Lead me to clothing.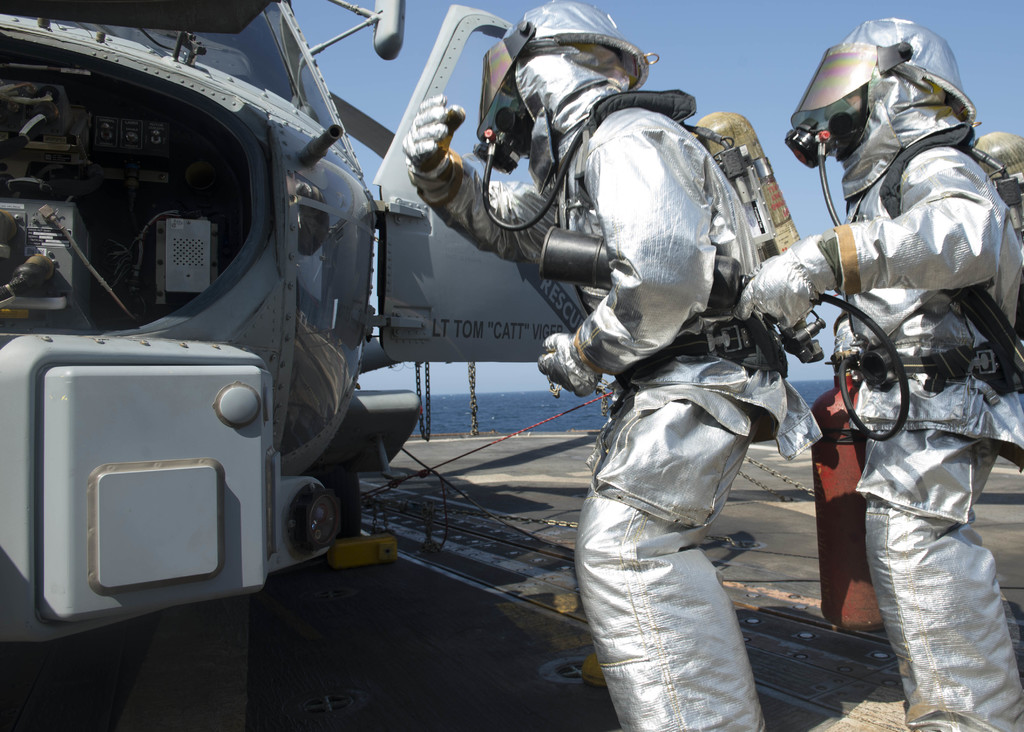
Lead to select_region(408, 44, 820, 731).
